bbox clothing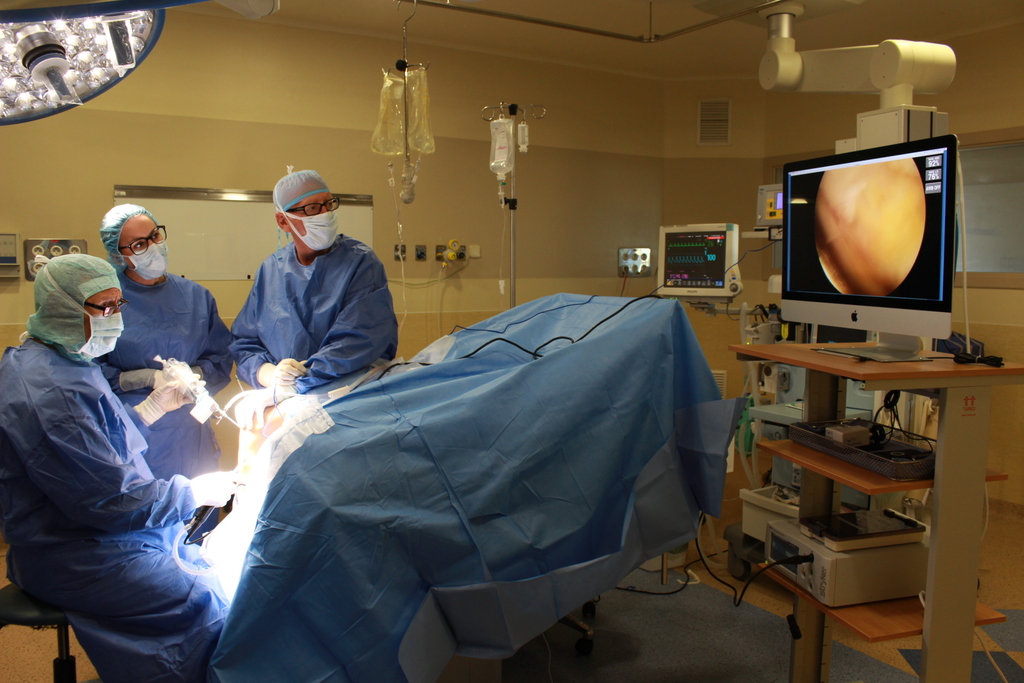
bbox=[225, 229, 395, 406]
